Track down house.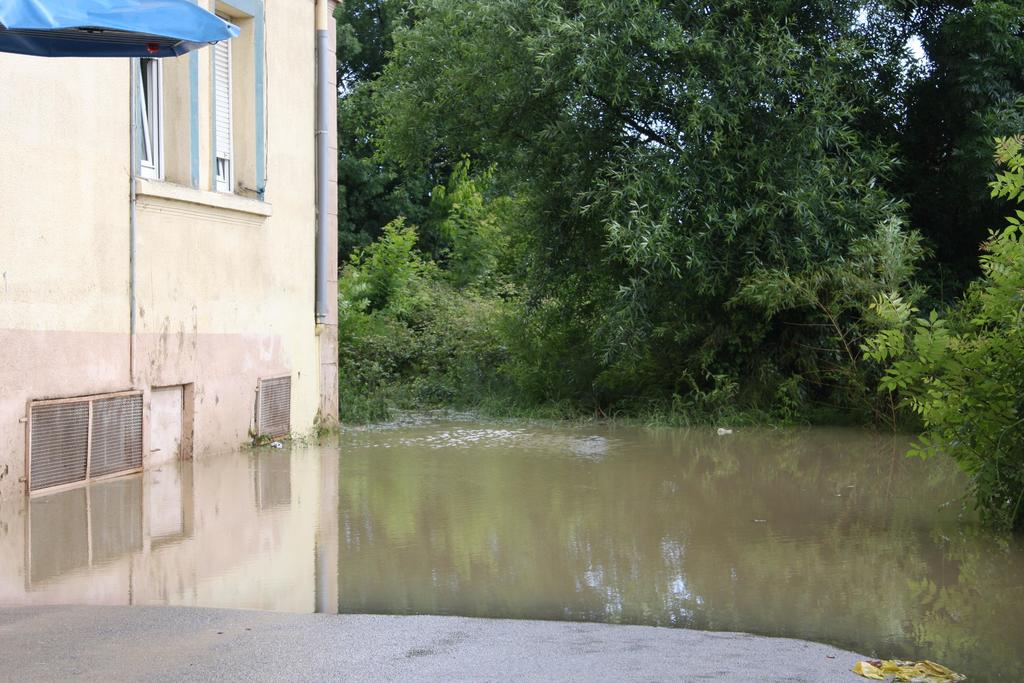
Tracked to [0, 0, 332, 500].
